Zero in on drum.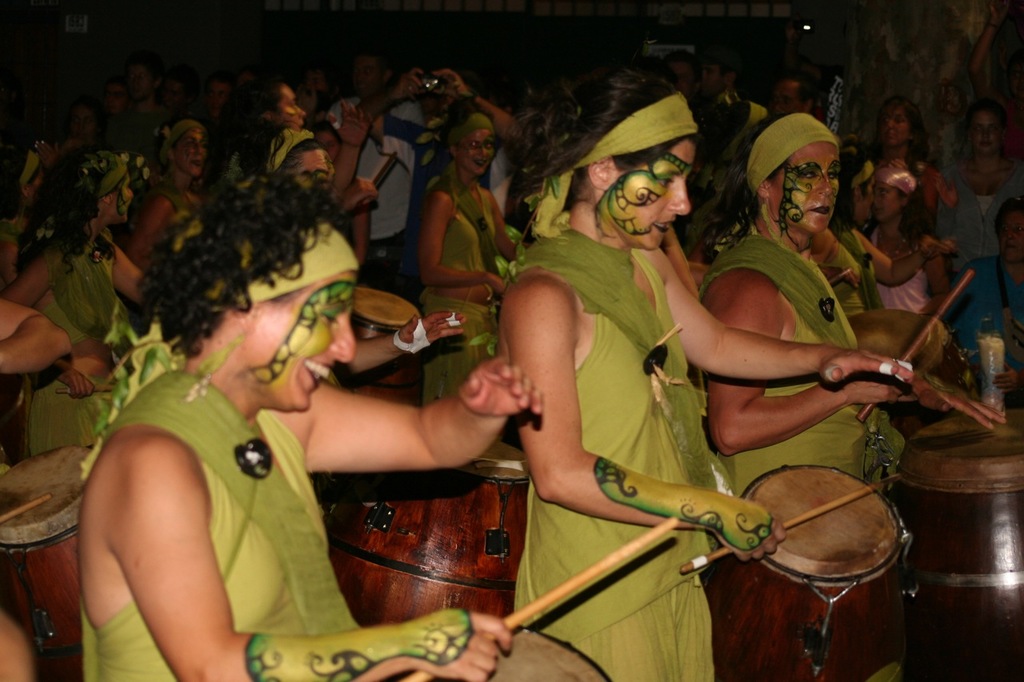
Zeroed in: 318,435,530,630.
